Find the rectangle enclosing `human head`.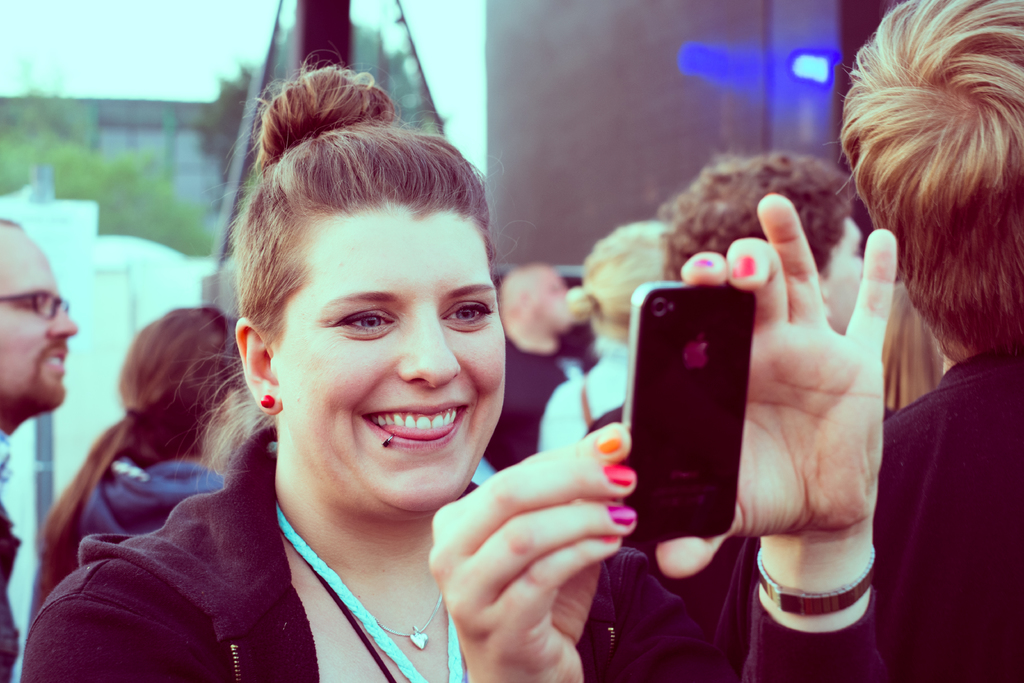
Rect(0, 217, 79, 411).
